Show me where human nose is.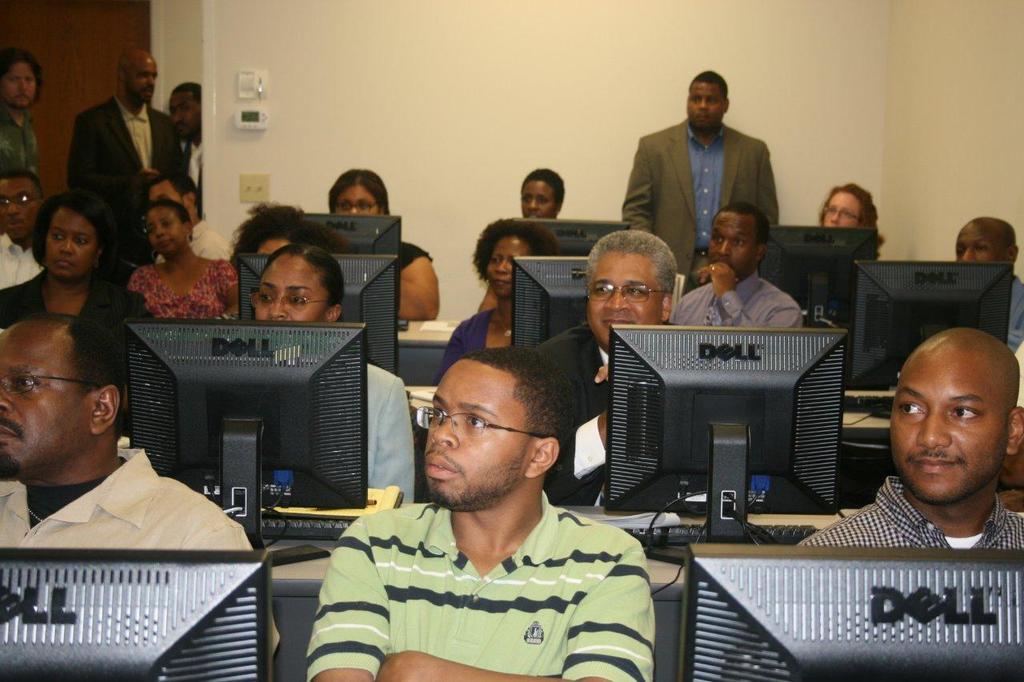
human nose is at box=[963, 249, 978, 261].
